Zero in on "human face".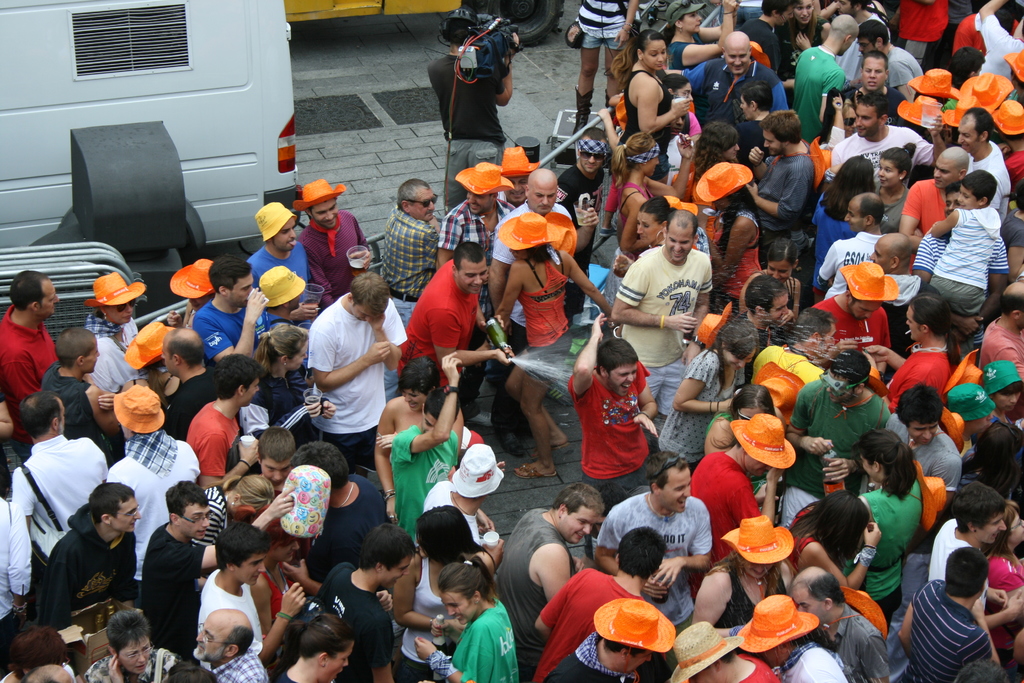
Zeroed in: (764,131,781,156).
